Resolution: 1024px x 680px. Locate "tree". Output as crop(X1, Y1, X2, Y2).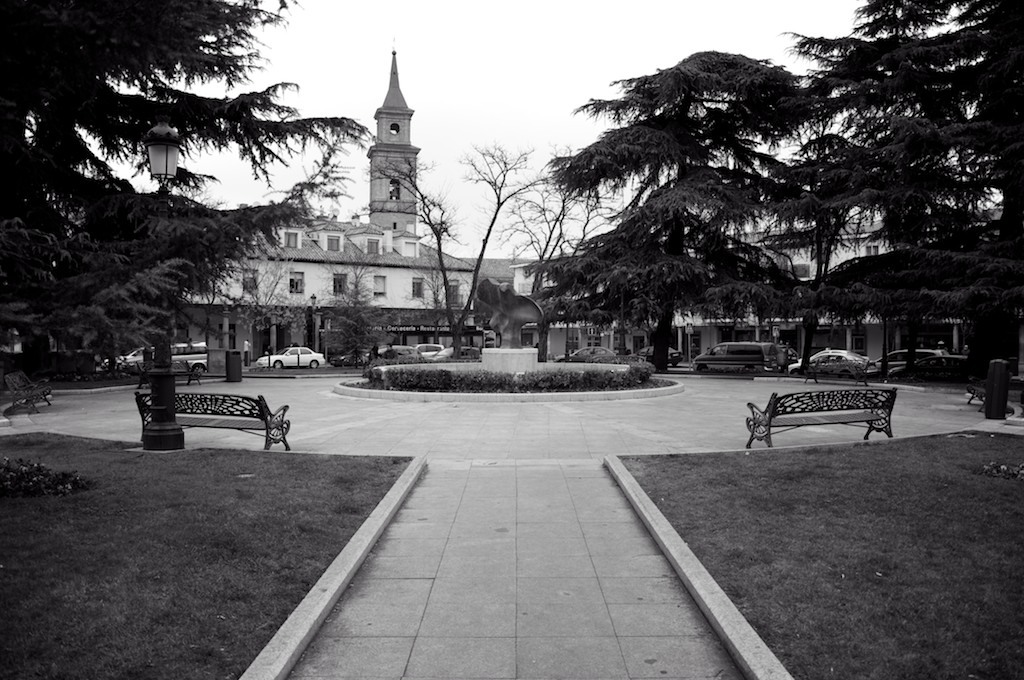
crop(214, 246, 299, 366).
